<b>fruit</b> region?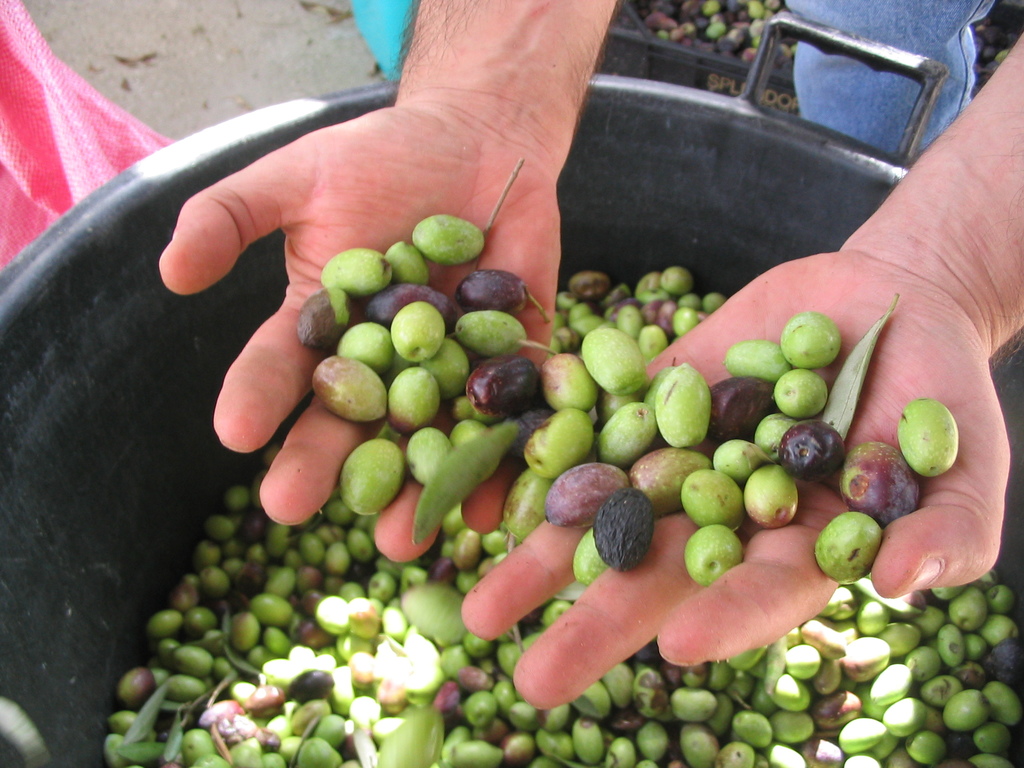
bbox=(655, 362, 712, 449)
